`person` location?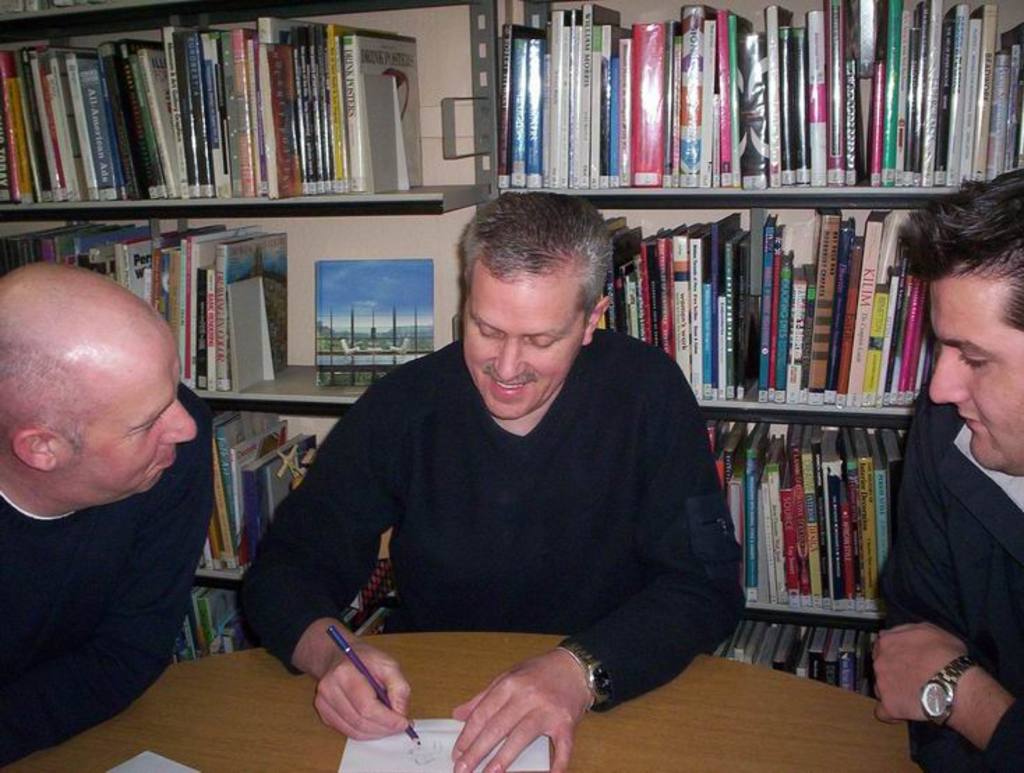
crop(864, 162, 1023, 772)
